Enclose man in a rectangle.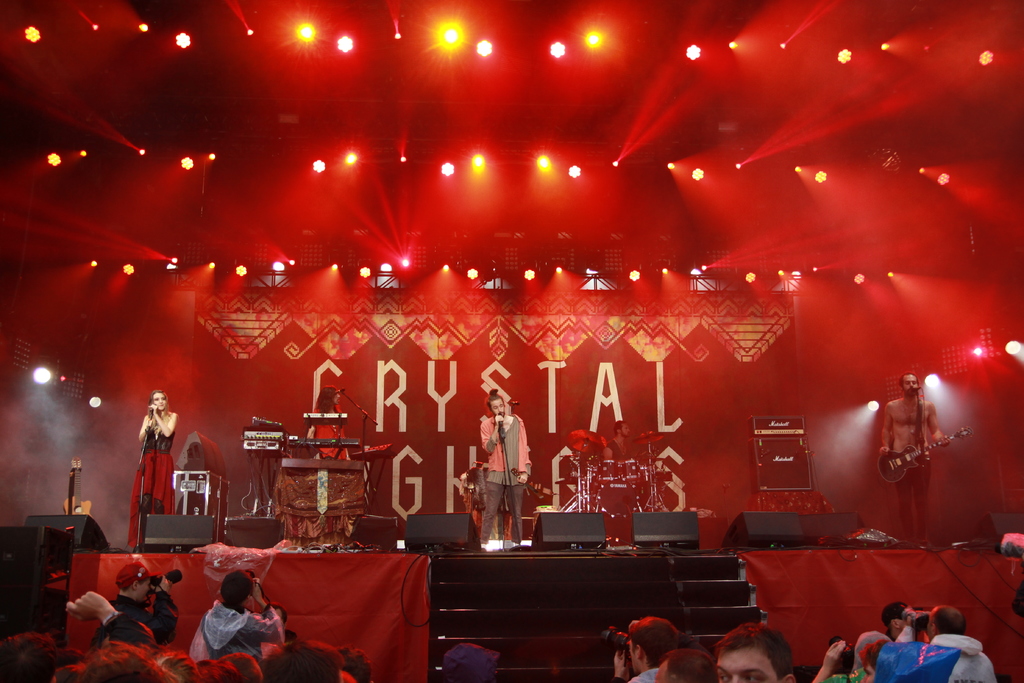
locate(886, 375, 963, 531).
